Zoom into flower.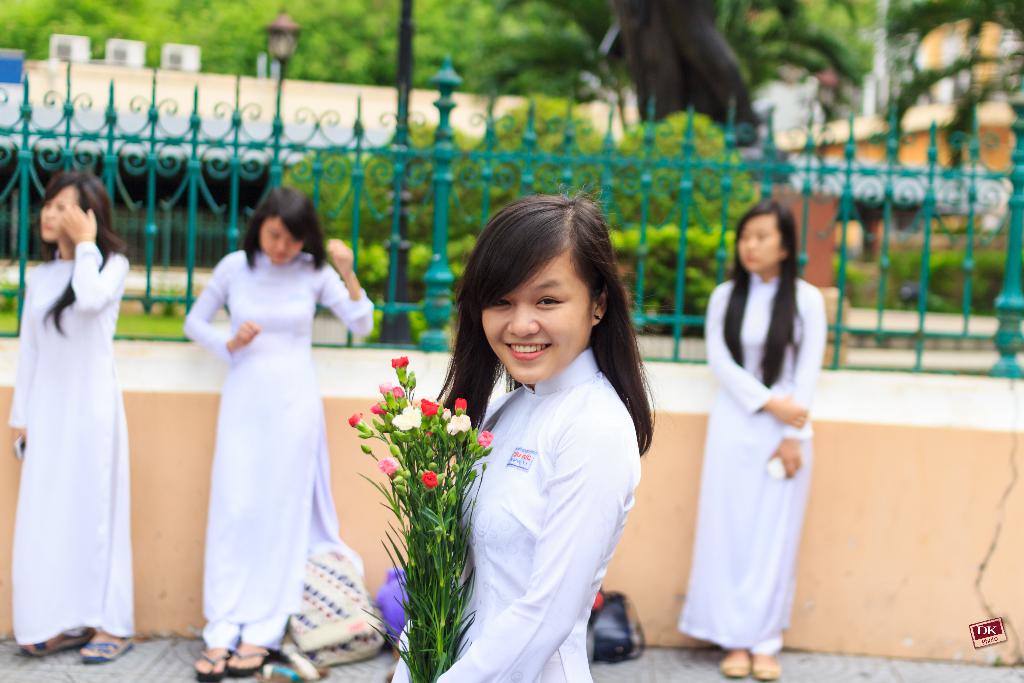
Zoom target: pyautogui.locateOnScreen(394, 358, 409, 370).
